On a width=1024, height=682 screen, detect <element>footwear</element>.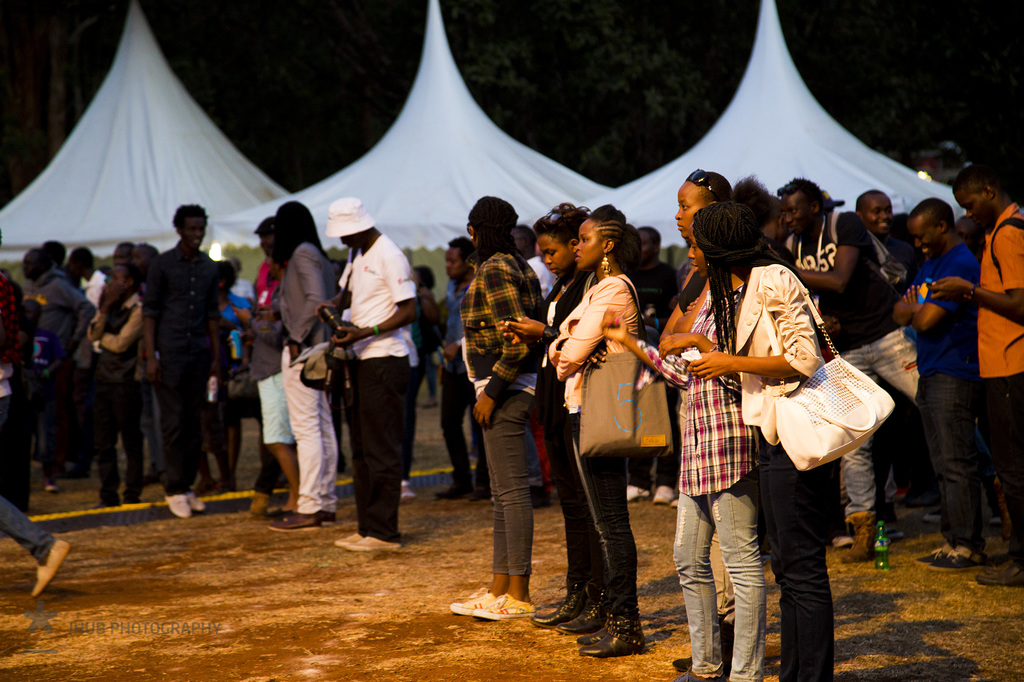
locate(188, 489, 205, 513).
